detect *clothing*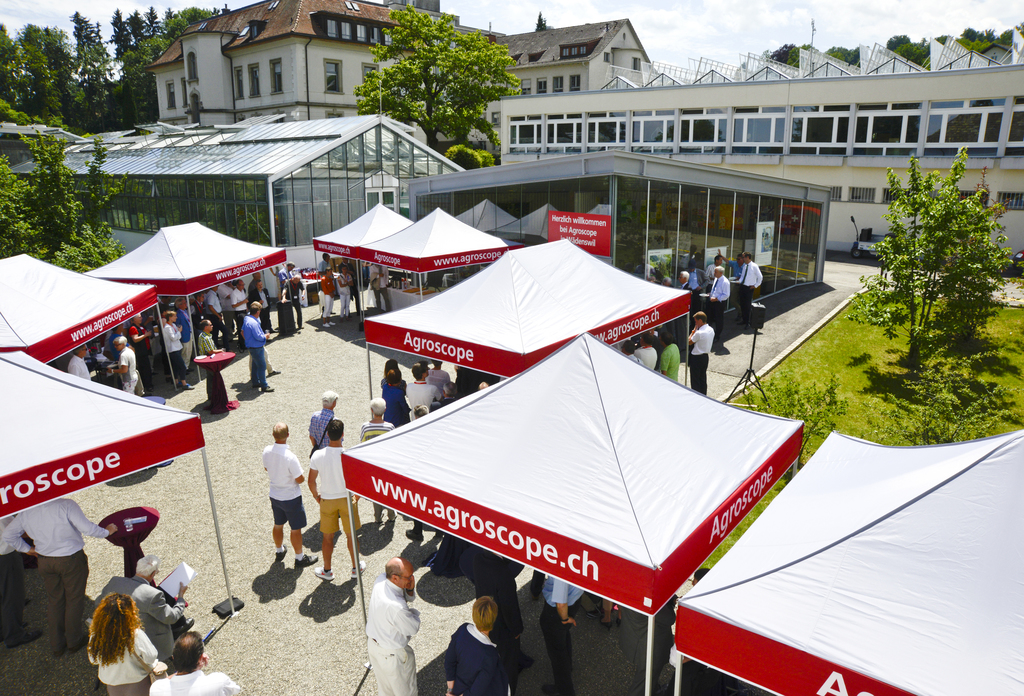
688, 323, 713, 395
